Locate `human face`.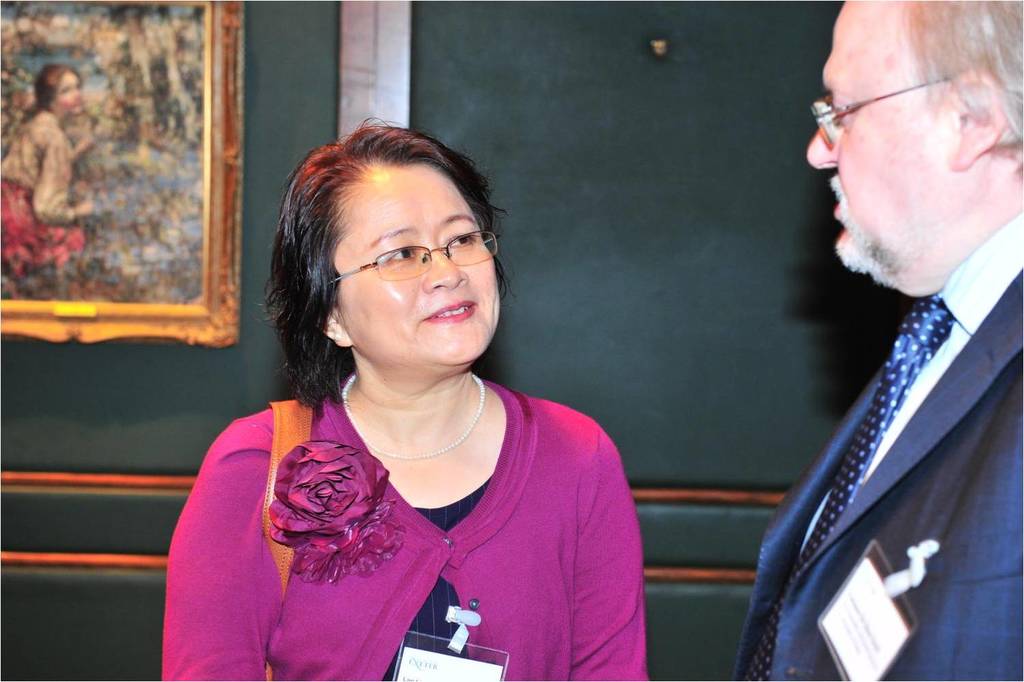
Bounding box: bbox=[803, 0, 956, 272].
